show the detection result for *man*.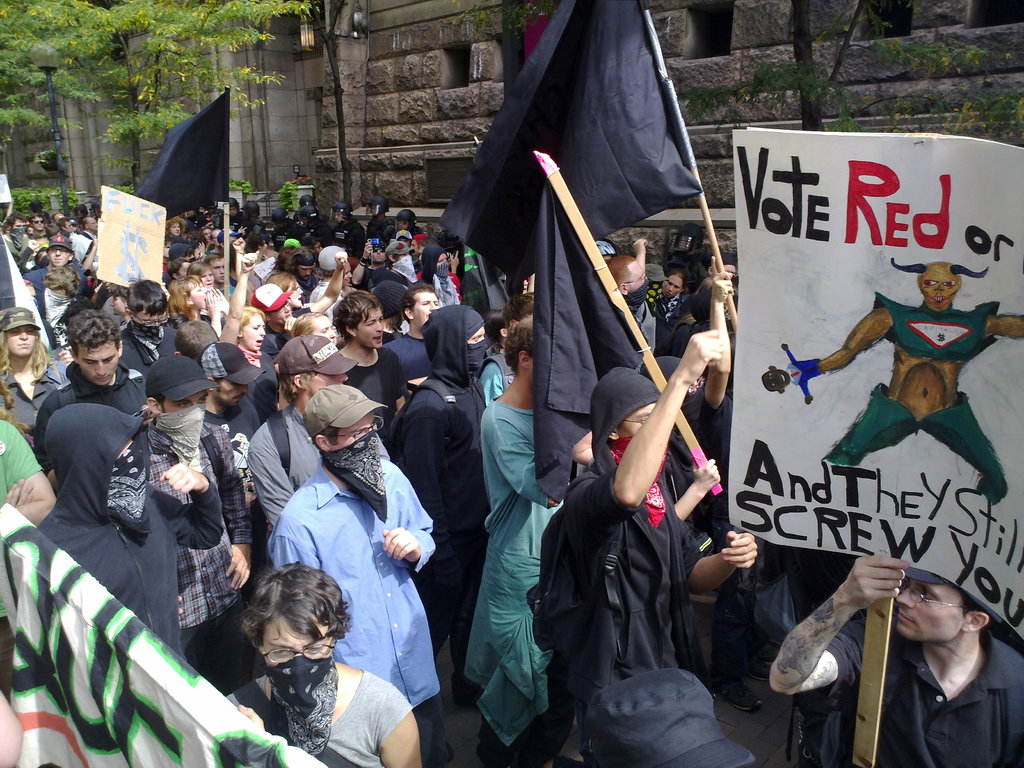
bbox=[838, 557, 1016, 767].
